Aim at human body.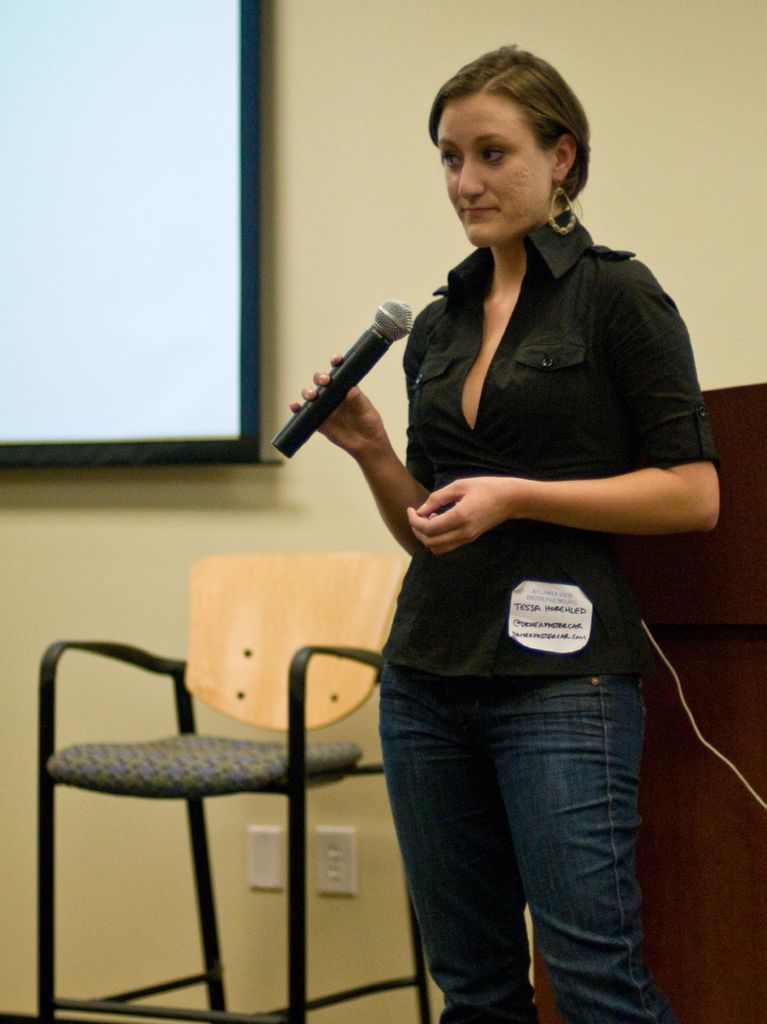
Aimed at 250 213 707 1023.
